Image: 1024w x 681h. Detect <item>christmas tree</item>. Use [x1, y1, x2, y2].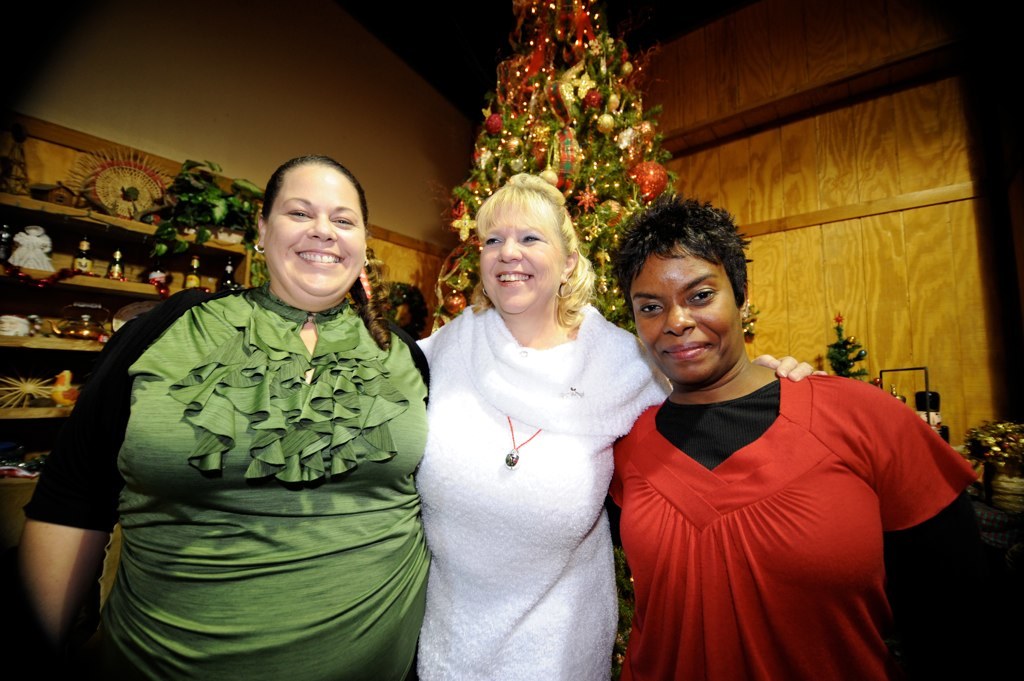
[811, 313, 910, 400].
